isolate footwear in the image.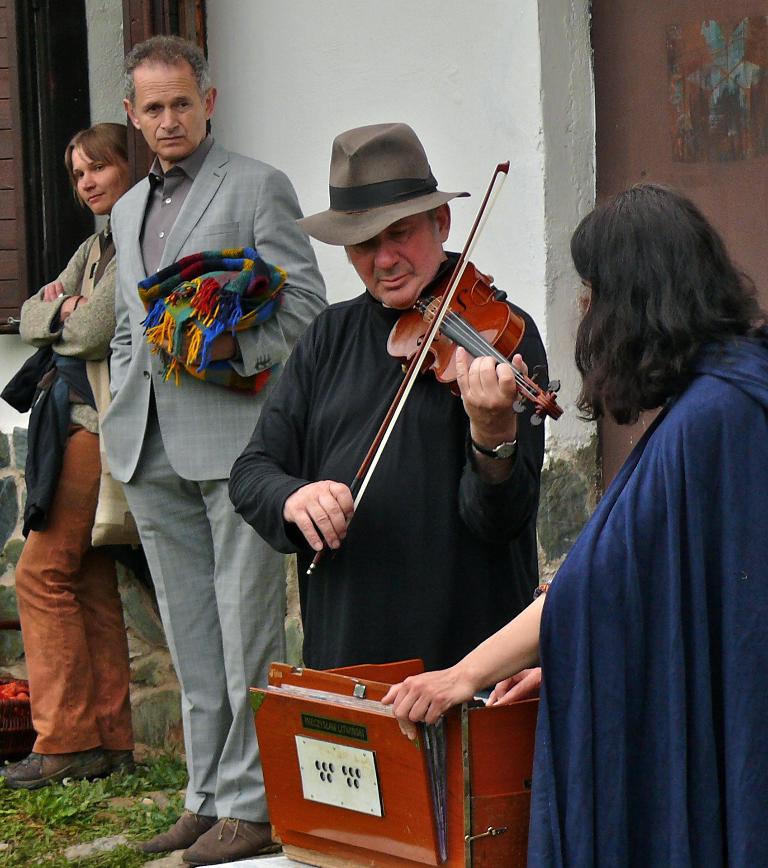
Isolated region: locate(138, 808, 221, 852).
